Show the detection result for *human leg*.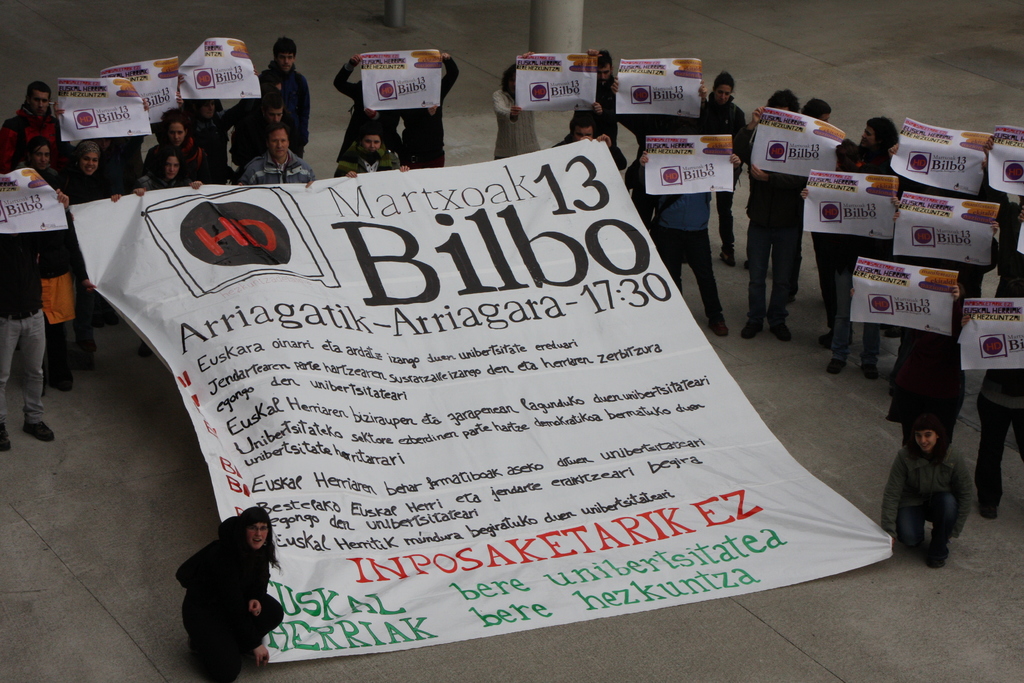
bbox=[691, 220, 735, 341].
